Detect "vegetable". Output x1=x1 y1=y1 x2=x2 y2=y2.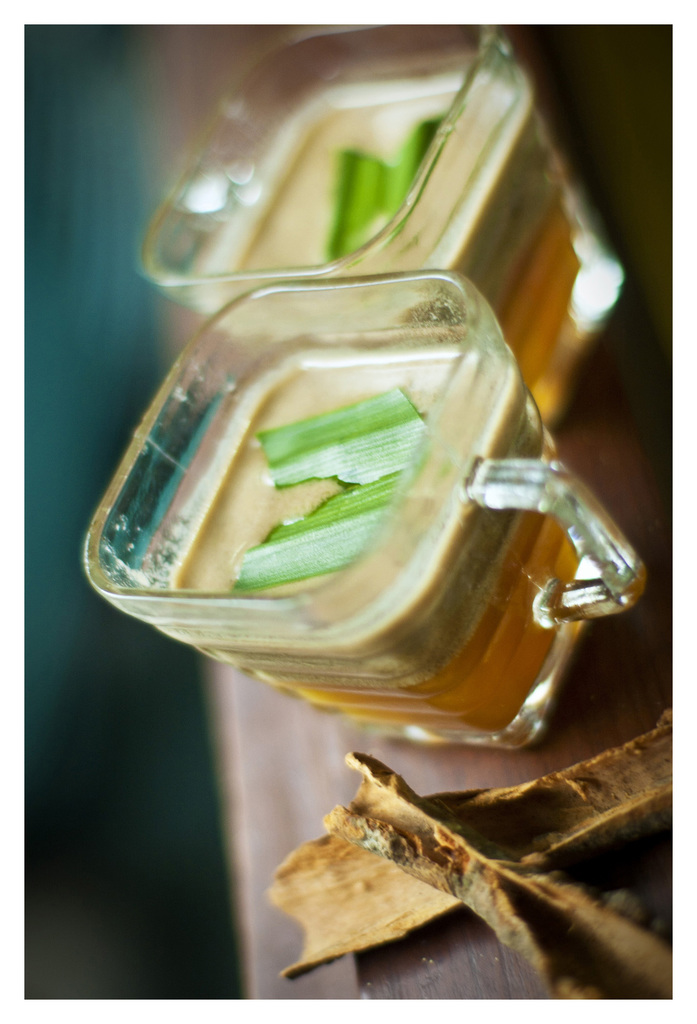
x1=403 y1=119 x2=444 y2=182.
